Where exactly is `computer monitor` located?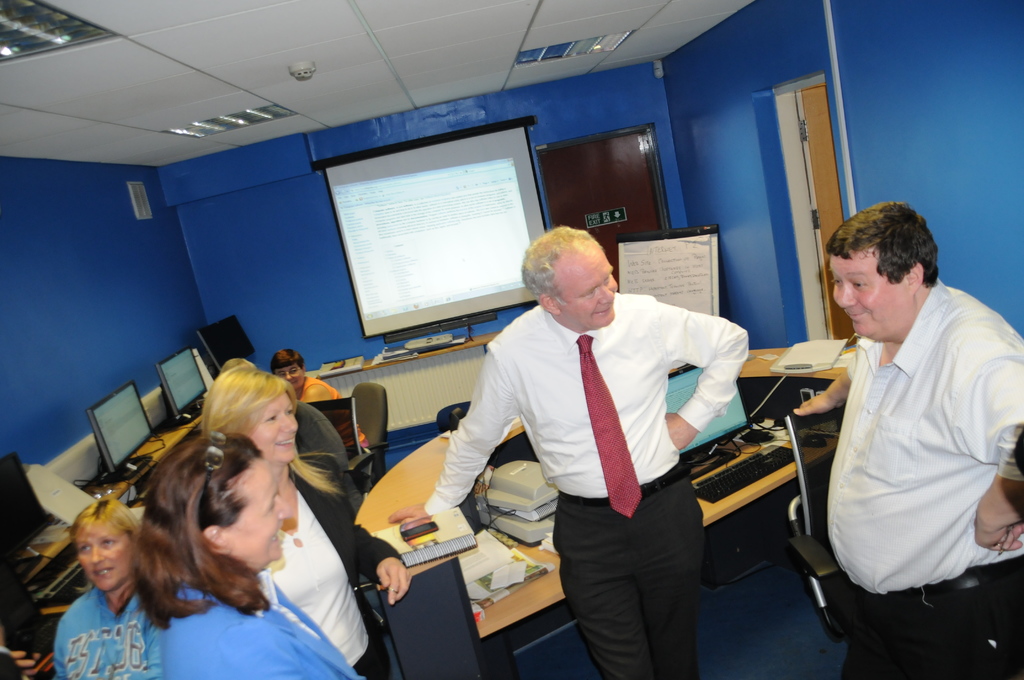
Its bounding box is {"left": 335, "top": 156, "right": 530, "bottom": 318}.
